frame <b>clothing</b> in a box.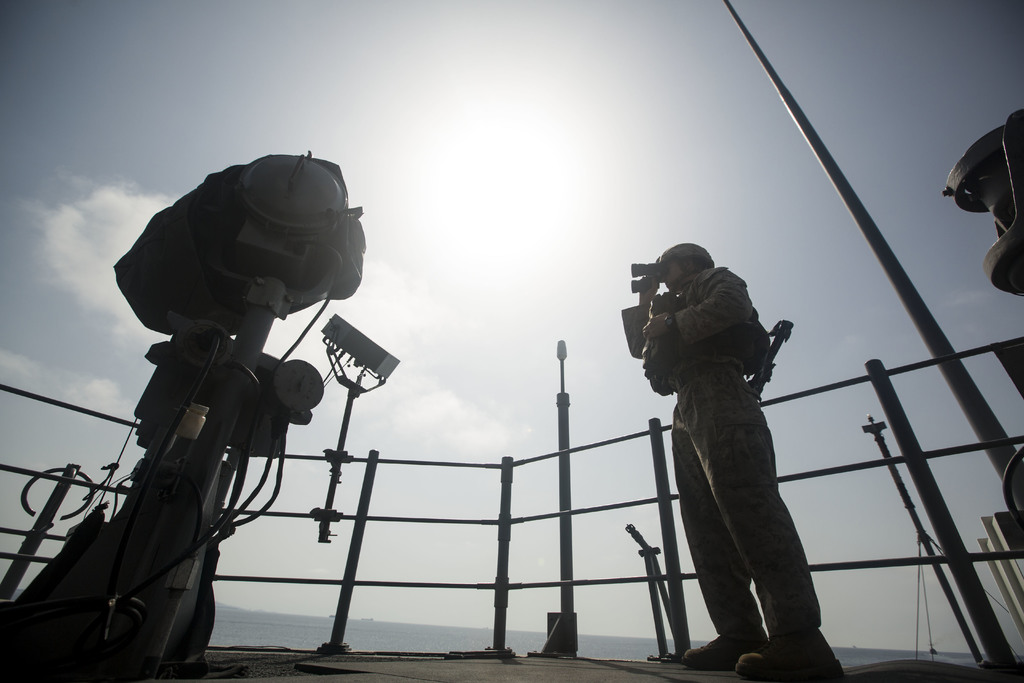
631:221:824:659.
